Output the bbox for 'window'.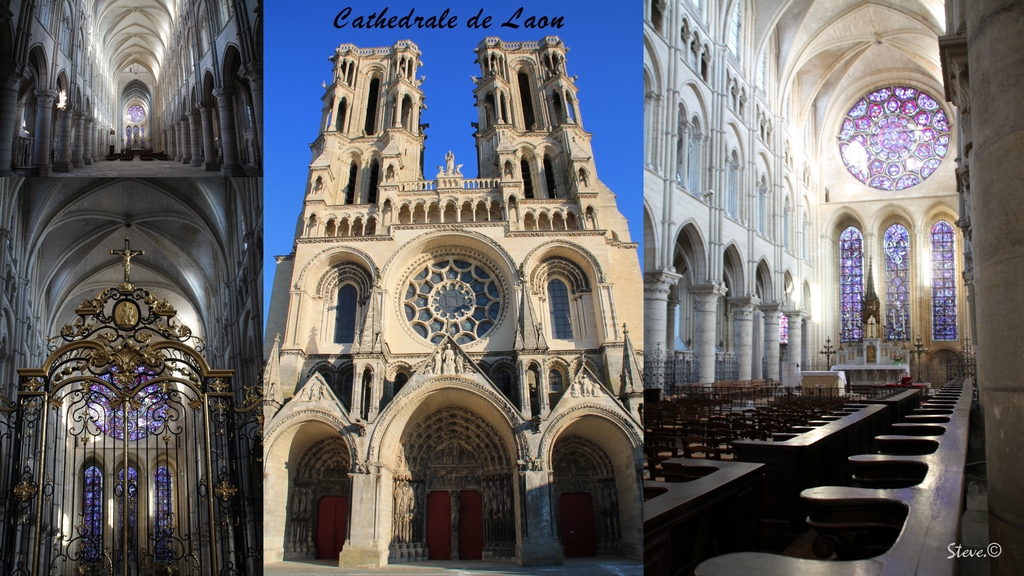
l=800, t=196, r=812, b=268.
